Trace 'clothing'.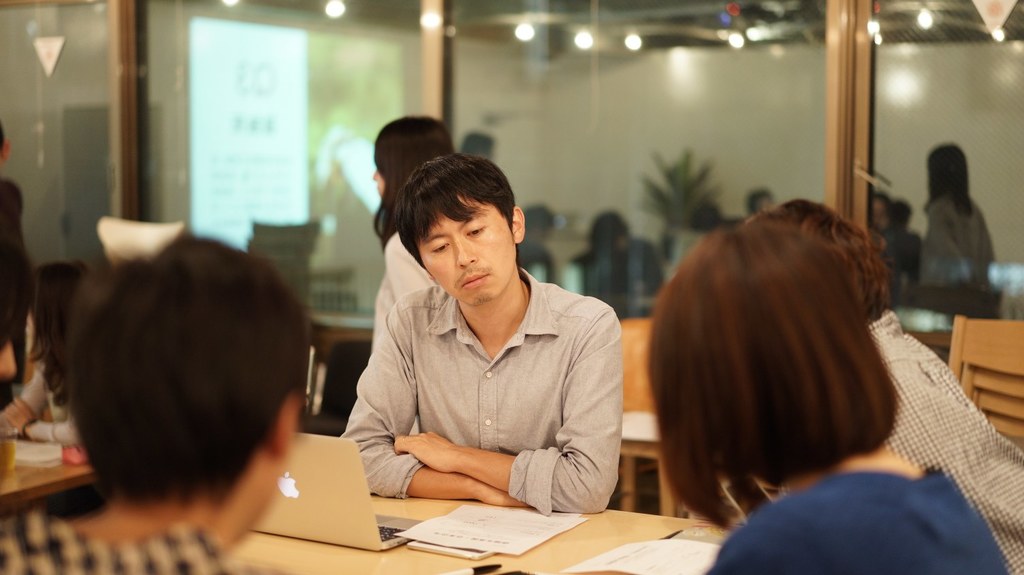
Traced to (923,185,1002,292).
